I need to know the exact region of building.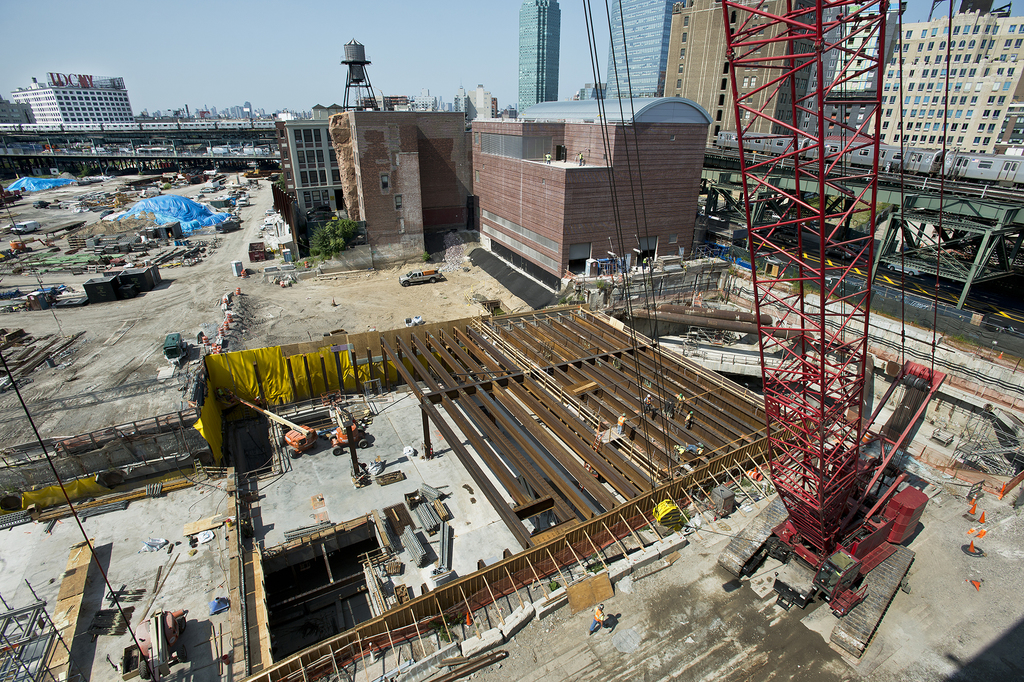
Region: box(7, 76, 134, 125).
